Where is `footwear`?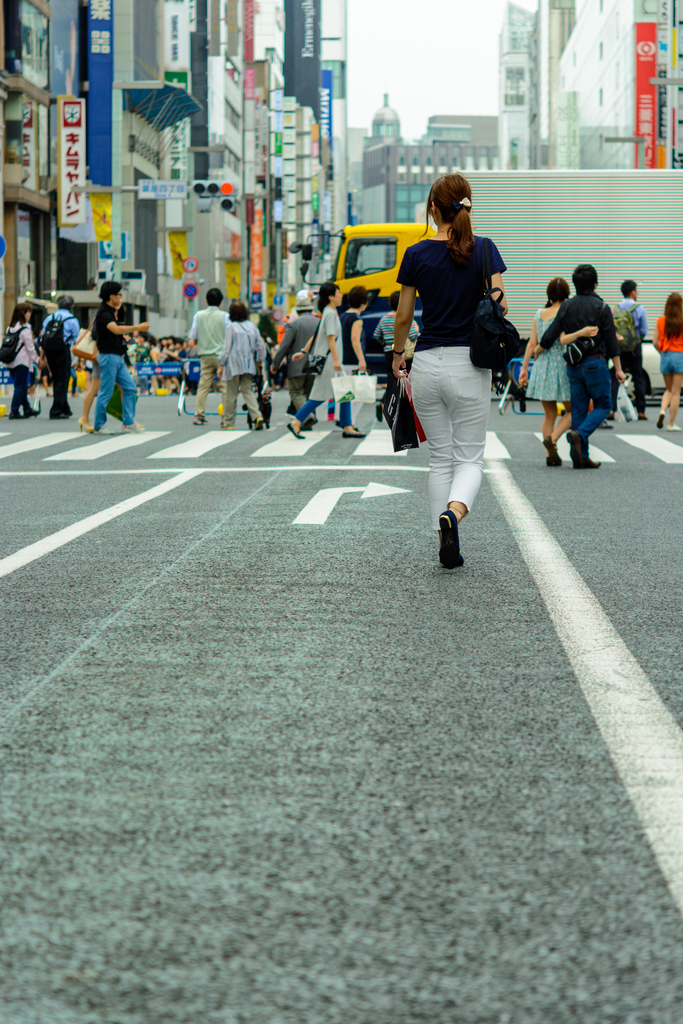
box(50, 412, 68, 421).
